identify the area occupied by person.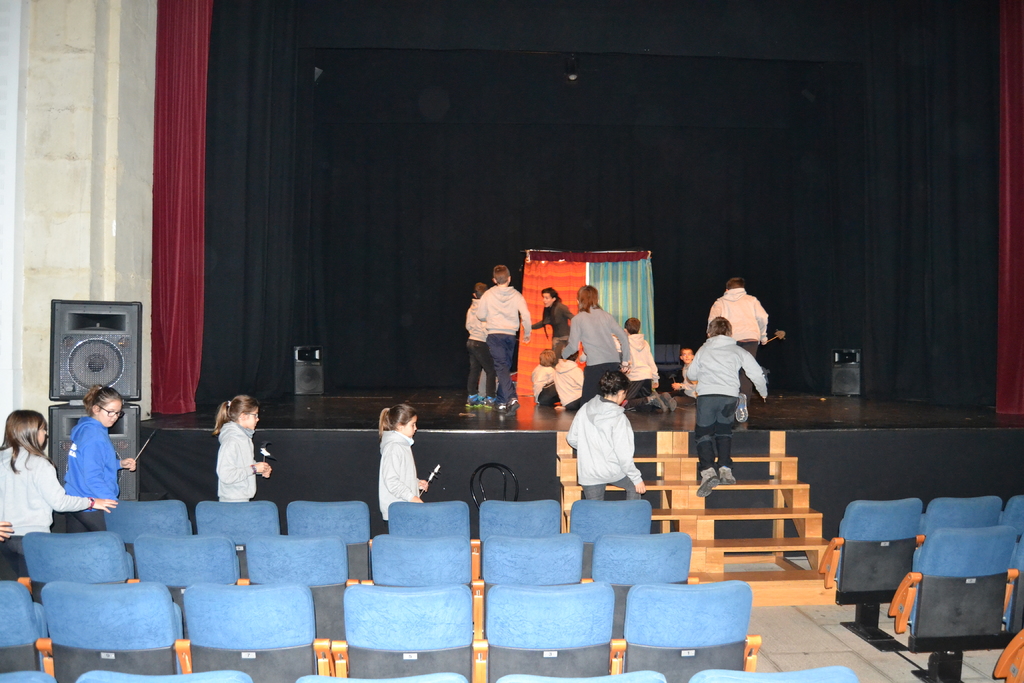
Area: rect(675, 348, 691, 388).
